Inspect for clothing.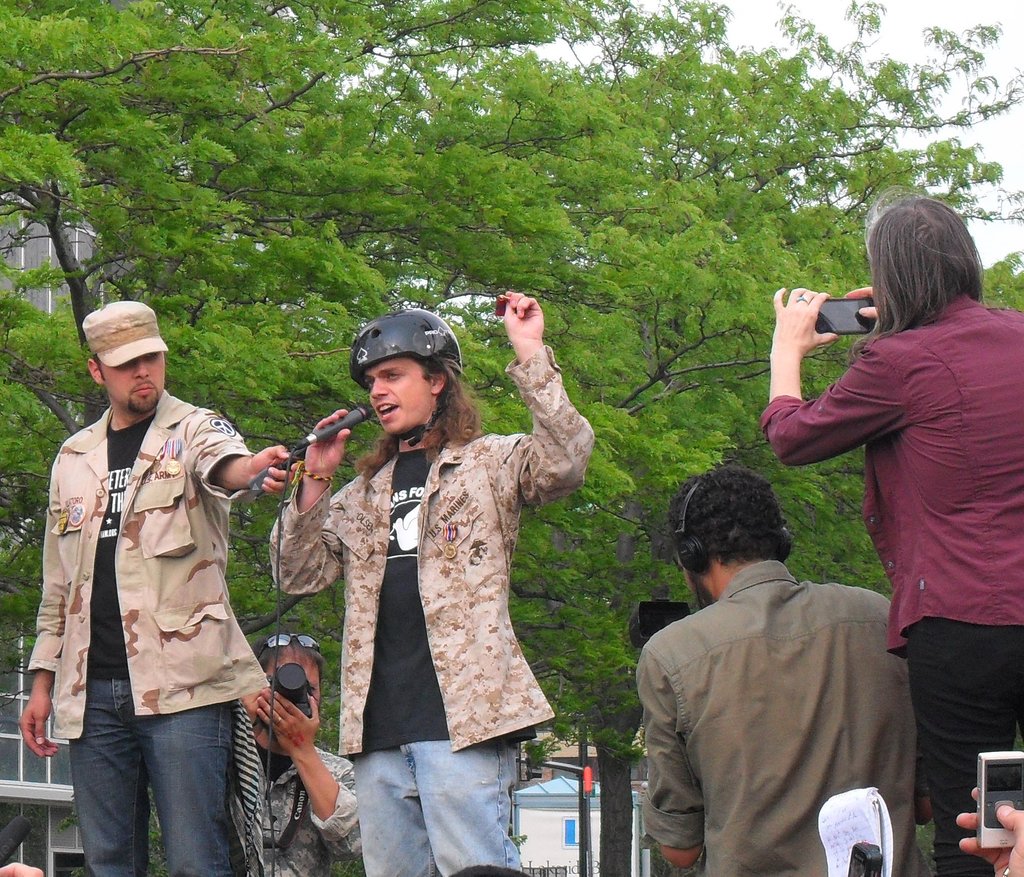
Inspection: crop(643, 562, 924, 876).
